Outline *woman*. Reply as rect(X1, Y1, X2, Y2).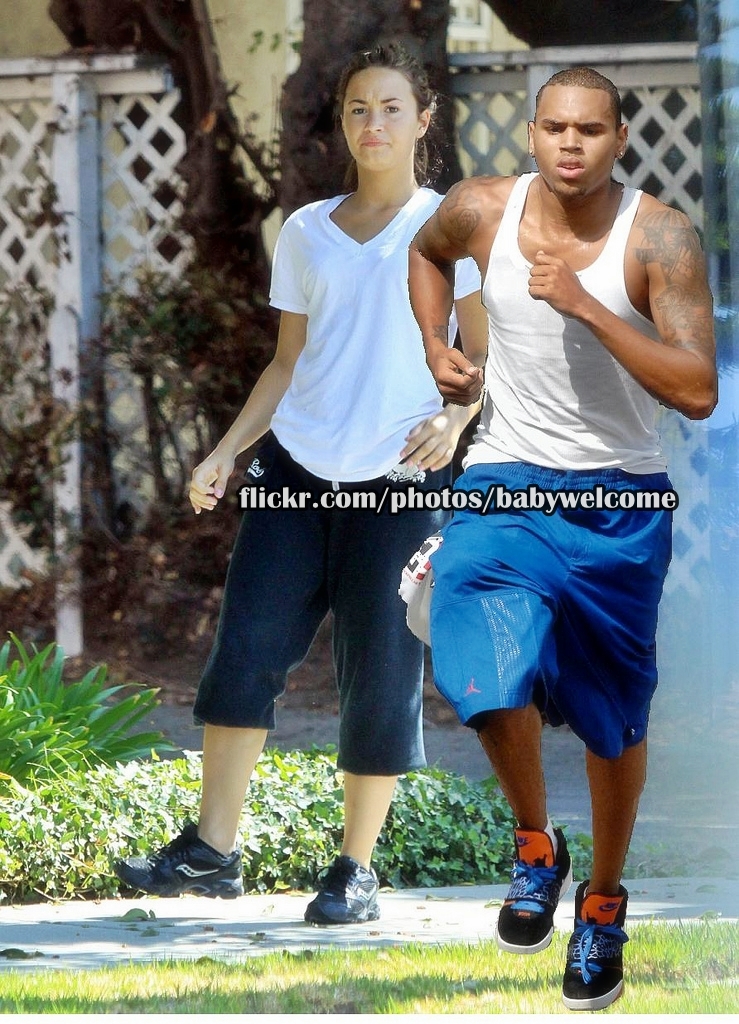
rect(107, 41, 485, 921).
